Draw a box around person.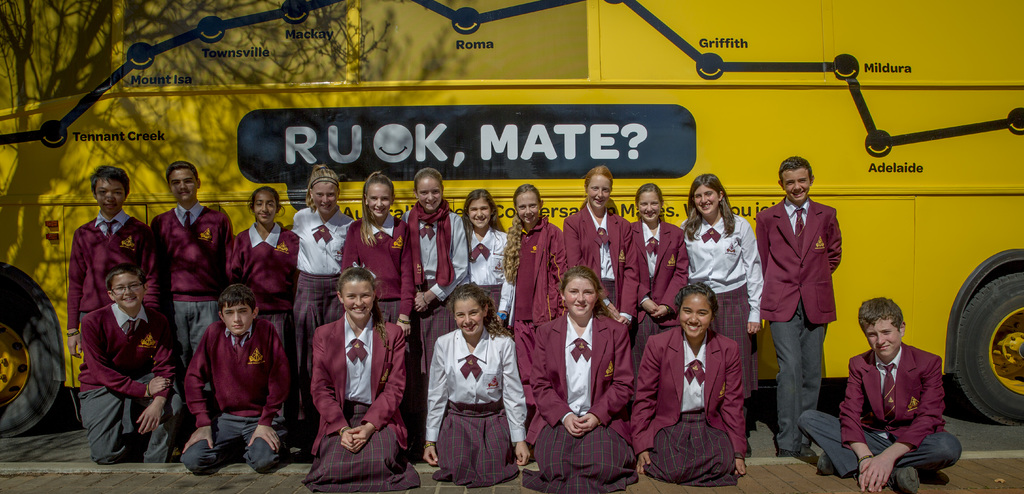
locate(229, 186, 303, 431).
